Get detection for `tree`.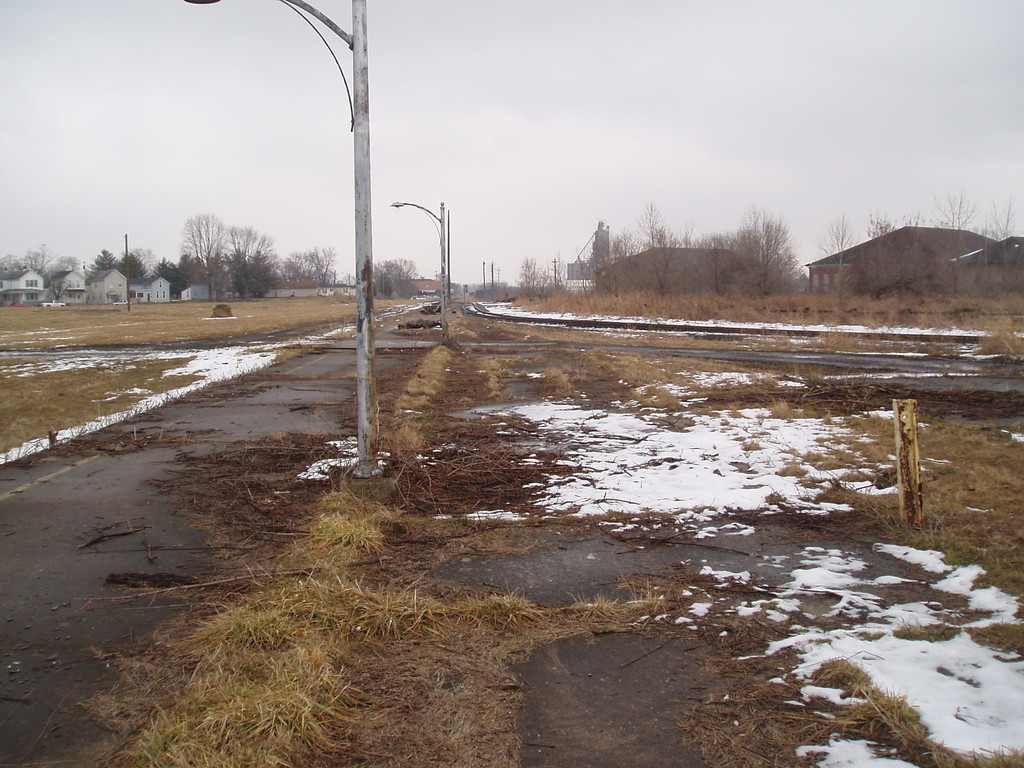
Detection: <region>372, 255, 423, 299</region>.
